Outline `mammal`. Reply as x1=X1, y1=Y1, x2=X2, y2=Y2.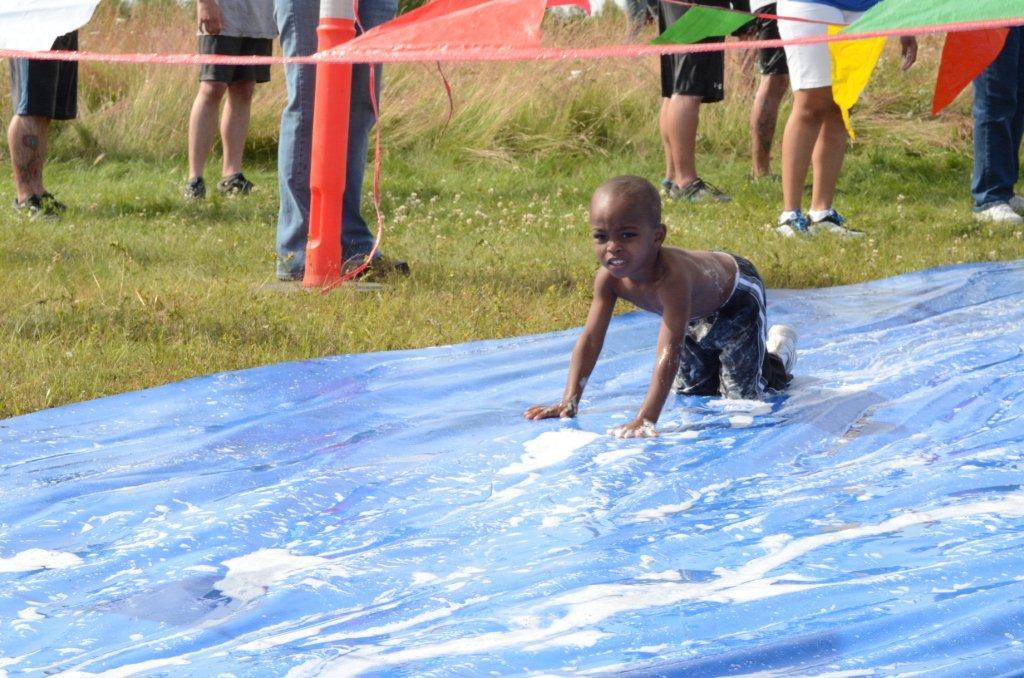
x1=270, y1=0, x2=412, y2=286.
